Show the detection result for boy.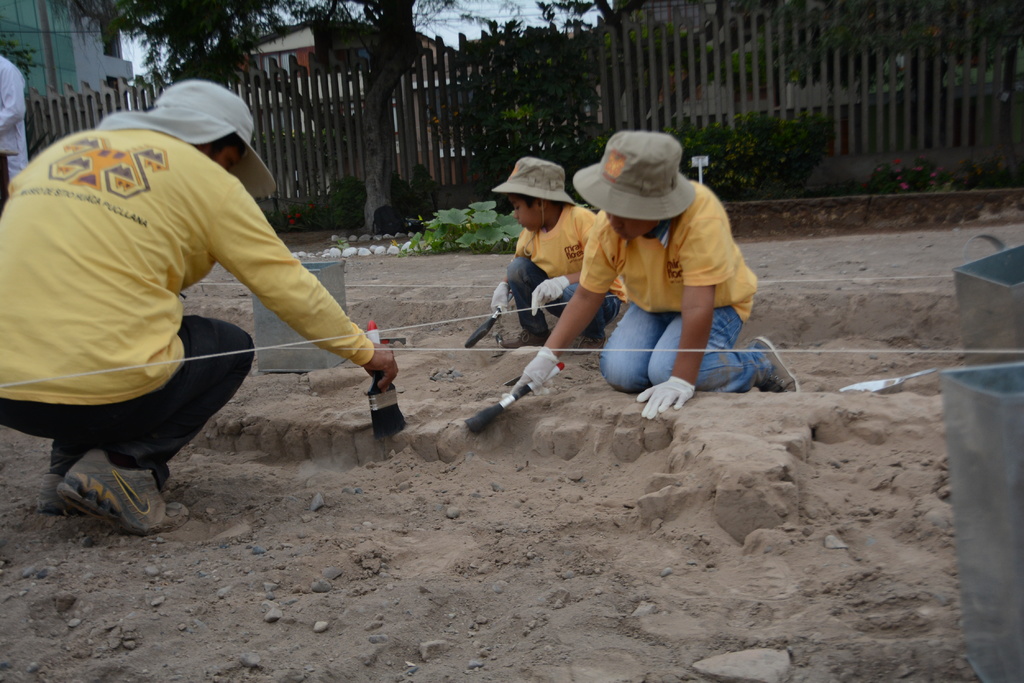
bbox=[488, 155, 627, 357].
